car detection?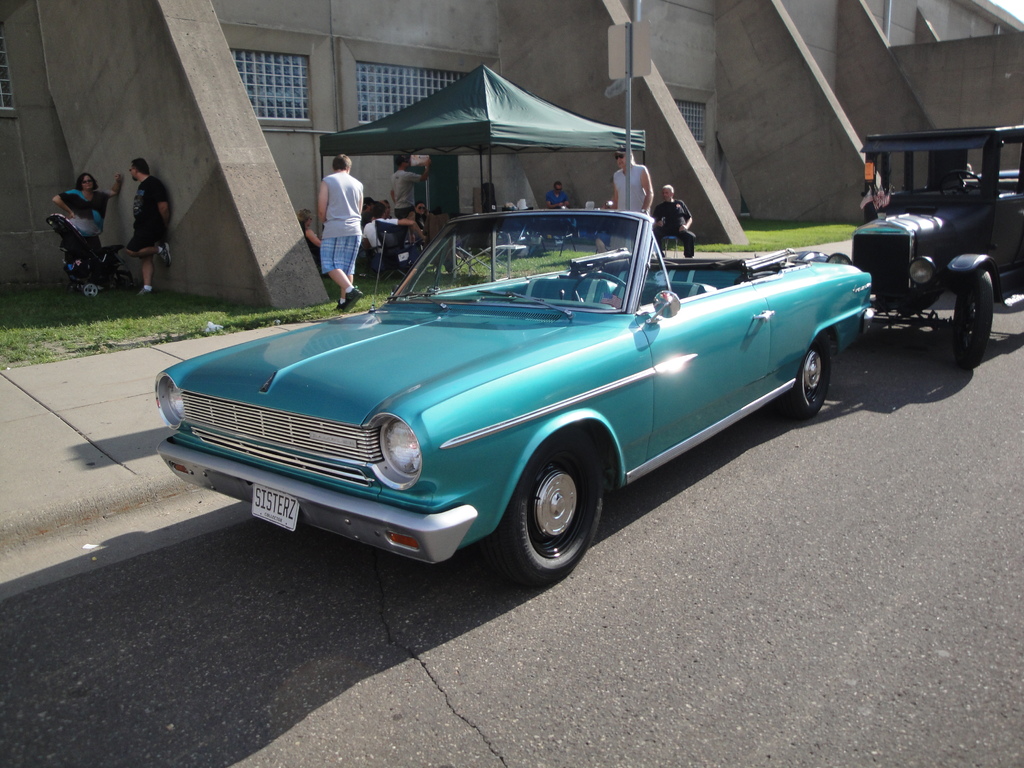
{"x1": 813, "y1": 134, "x2": 1016, "y2": 356}
